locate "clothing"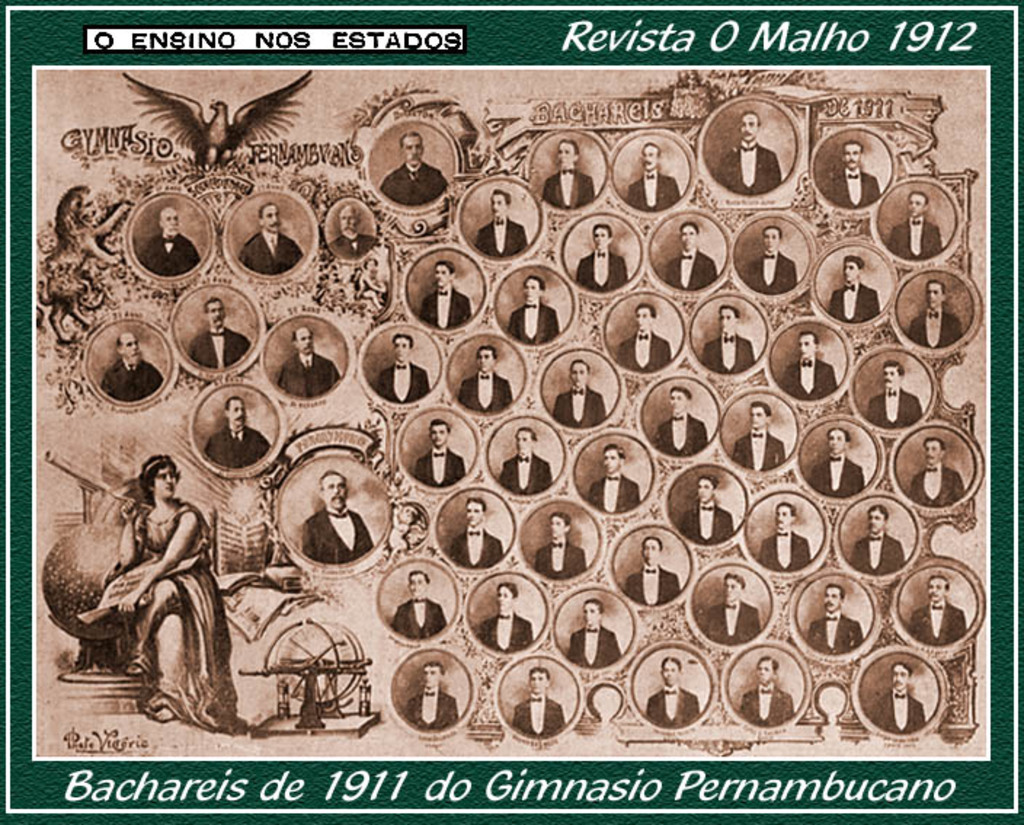
locate(665, 249, 714, 290)
